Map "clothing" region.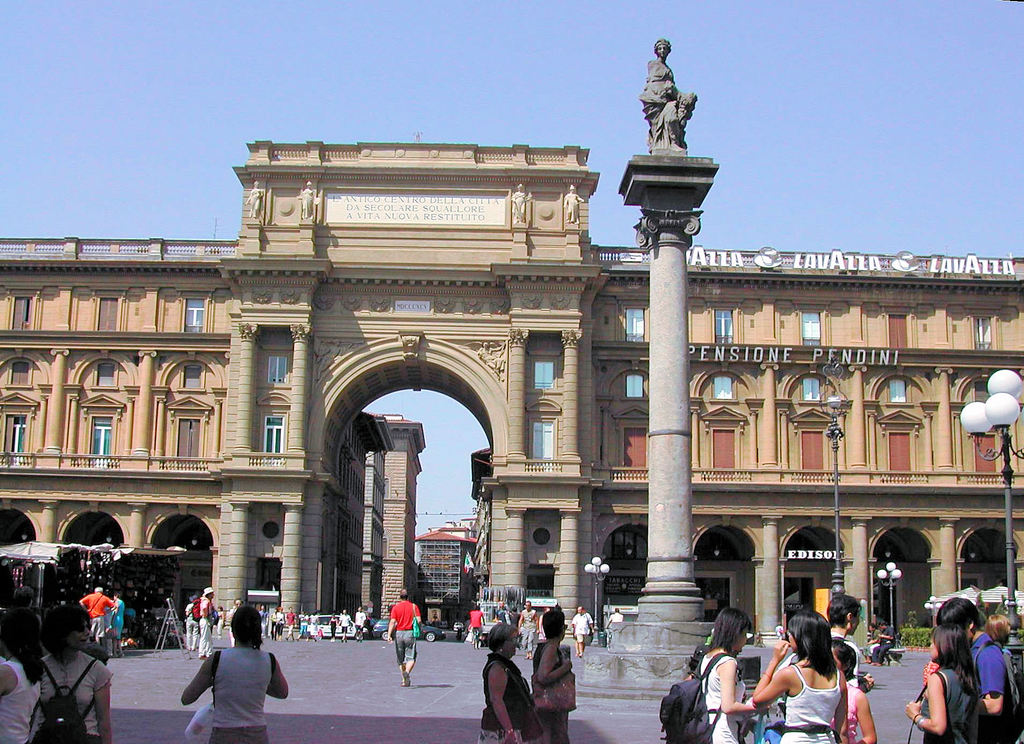
Mapped to <box>213,643,271,743</box>.
